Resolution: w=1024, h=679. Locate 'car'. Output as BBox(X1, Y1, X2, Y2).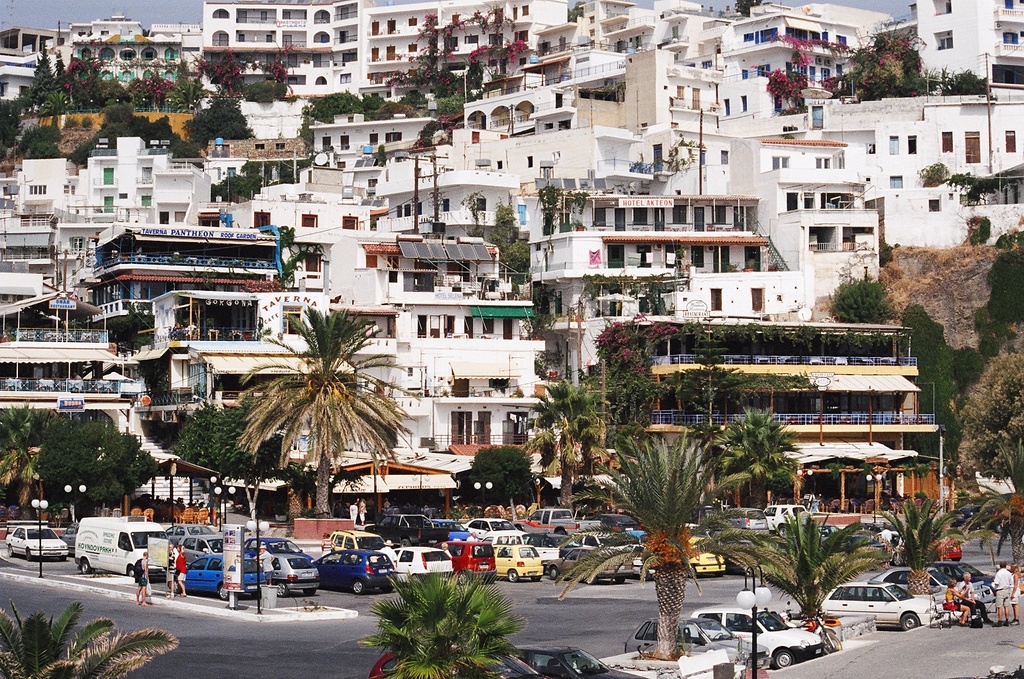
BBox(510, 644, 653, 678).
